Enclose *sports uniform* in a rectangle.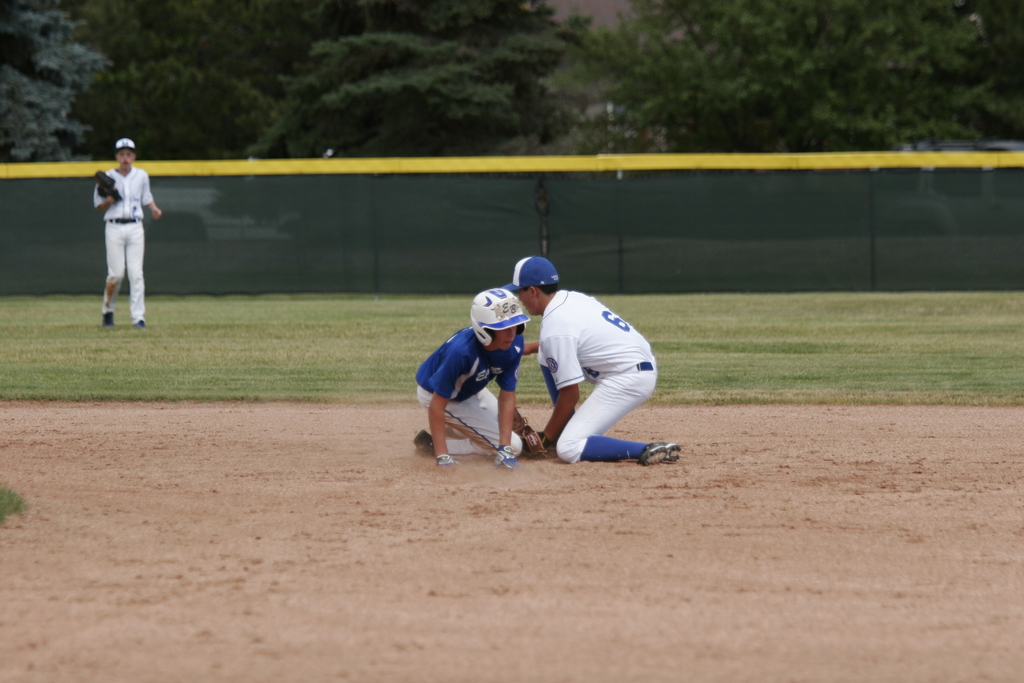
locate(415, 322, 523, 461).
